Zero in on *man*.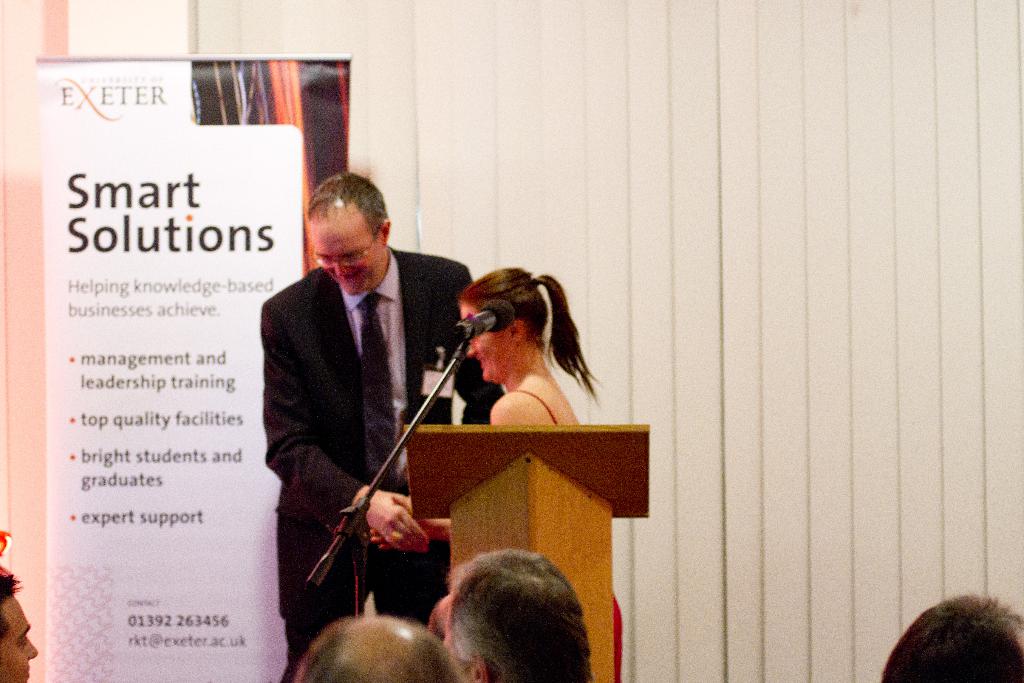
Zeroed in: pyautogui.locateOnScreen(295, 614, 463, 682).
